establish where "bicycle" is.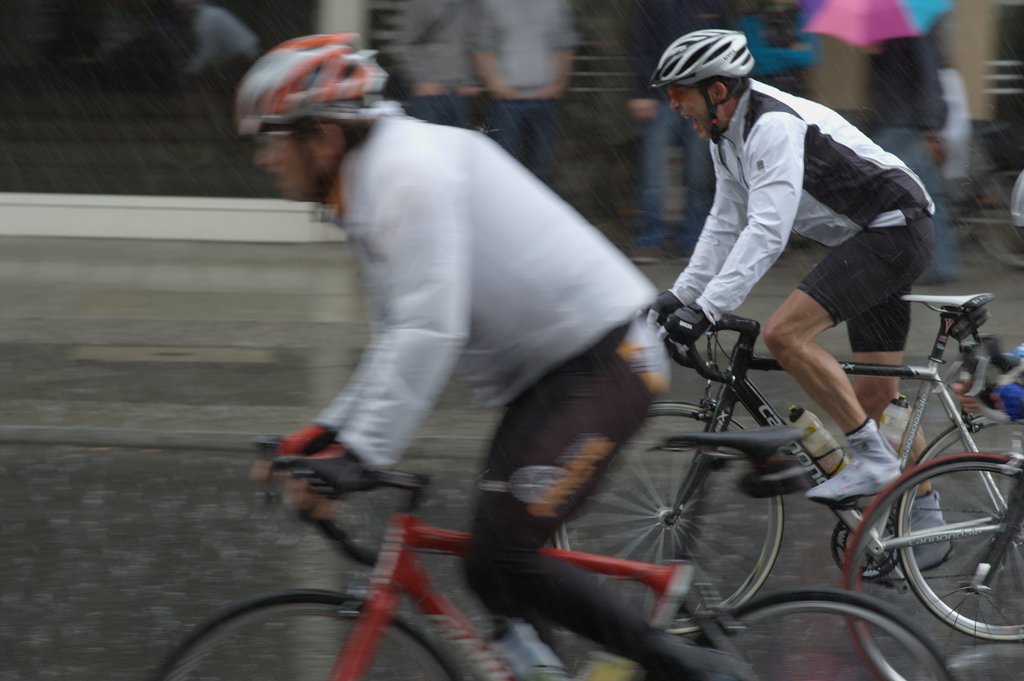
Established at [x1=152, y1=431, x2=949, y2=680].
